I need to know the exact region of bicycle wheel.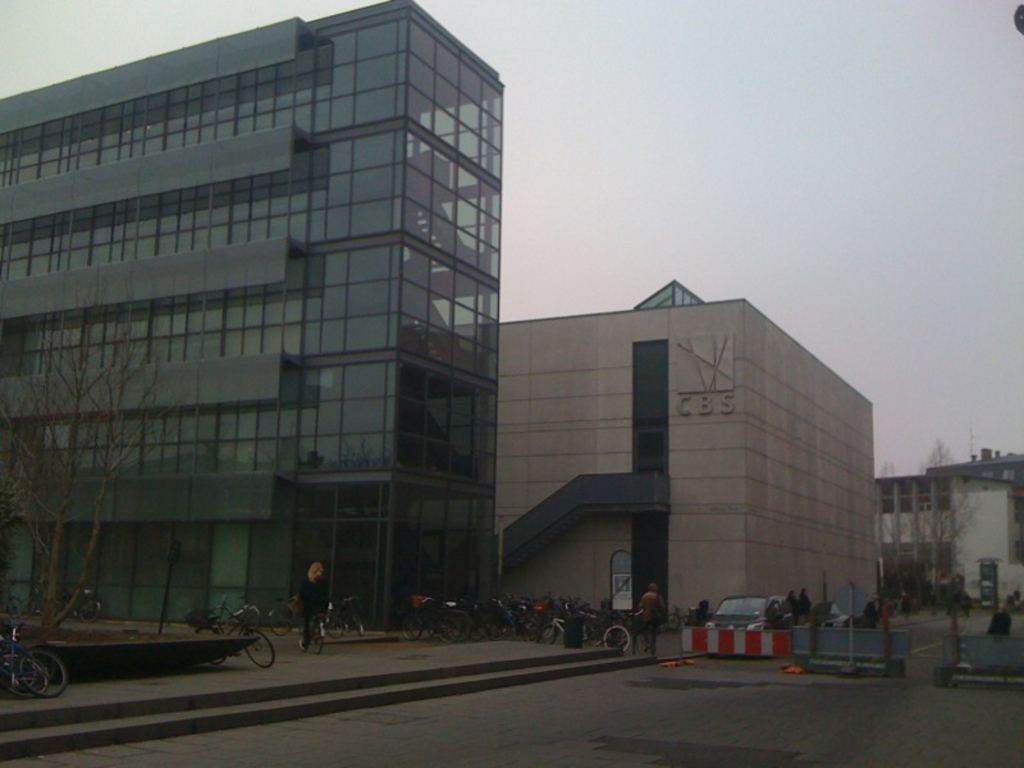
Region: (left=307, top=617, right=320, bottom=658).
